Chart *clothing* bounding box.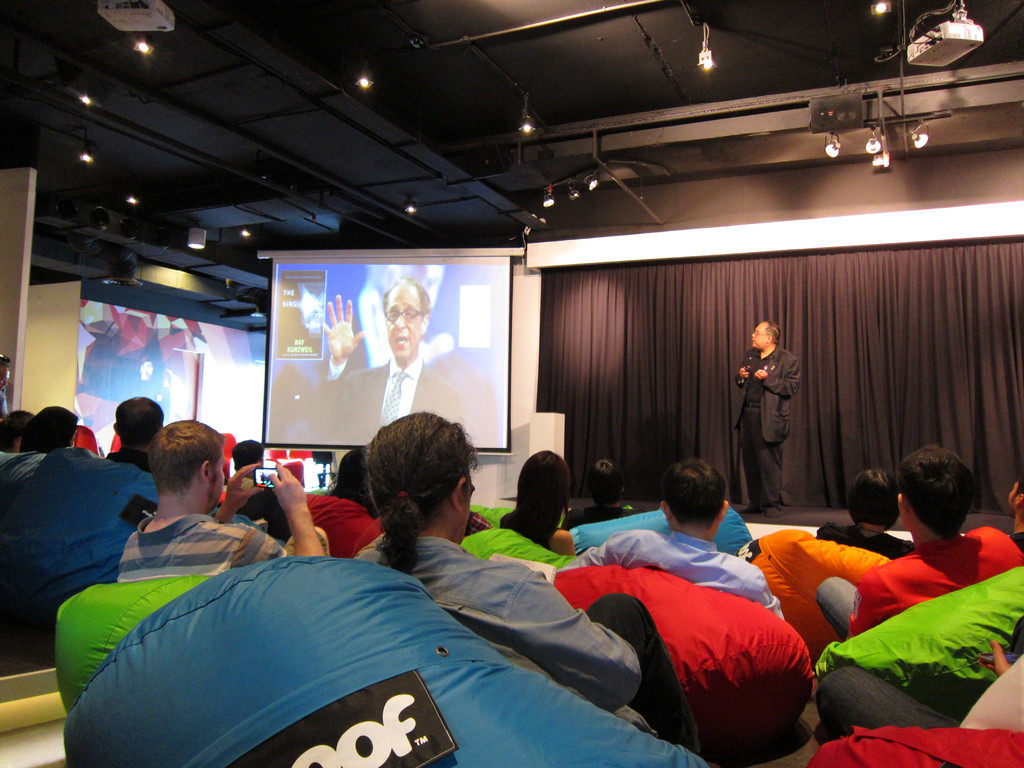
Charted: 301, 491, 377, 559.
